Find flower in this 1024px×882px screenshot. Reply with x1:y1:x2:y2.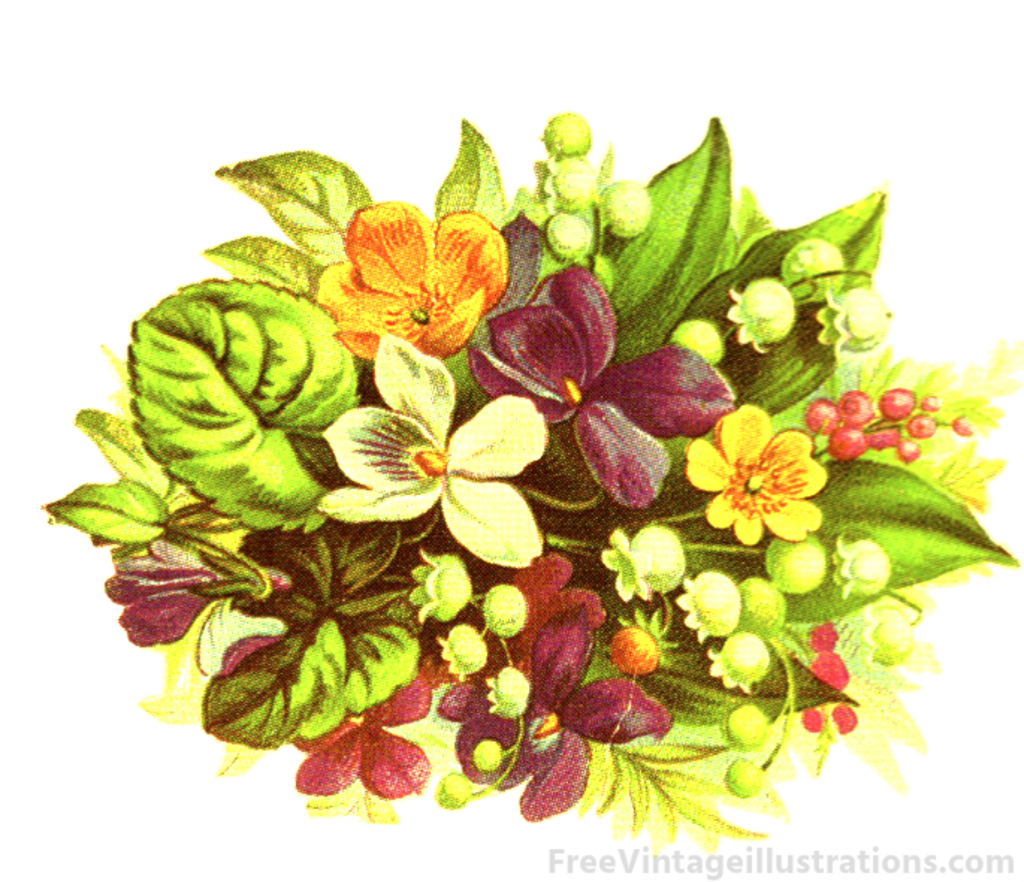
435:553:607:685.
